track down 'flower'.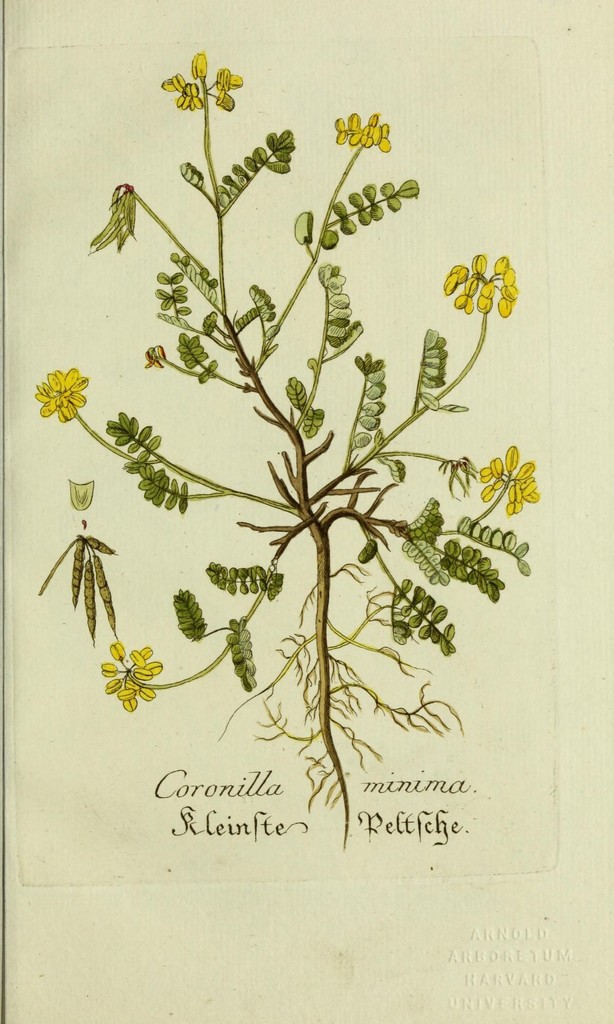
Tracked to select_region(35, 362, 87, 417).
